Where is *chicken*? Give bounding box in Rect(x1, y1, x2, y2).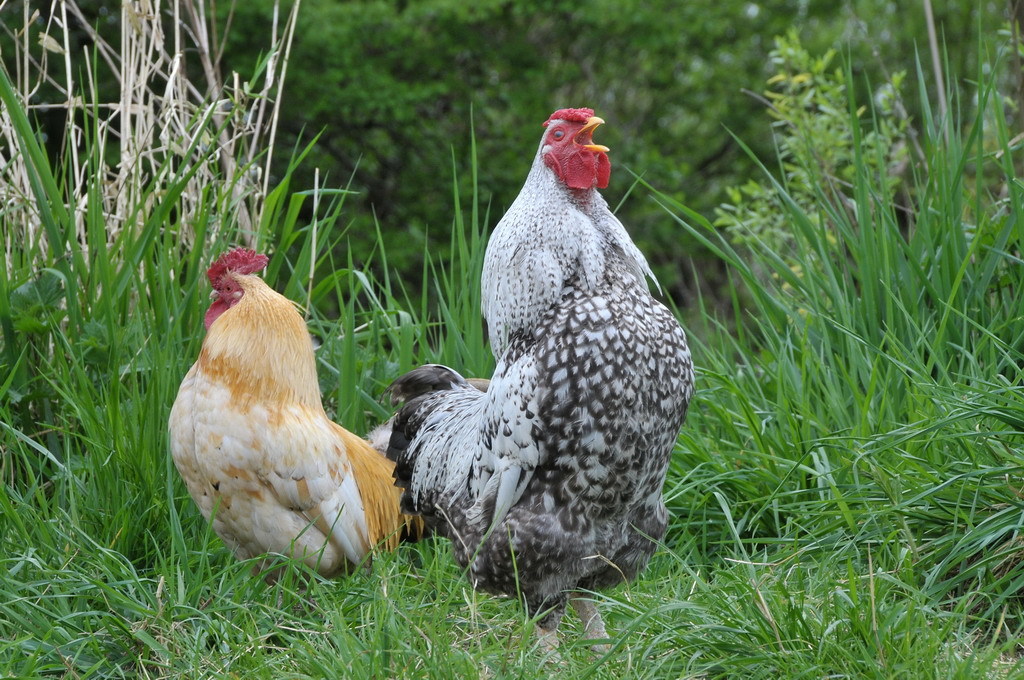
Rect(183, 244, 421, 597).
